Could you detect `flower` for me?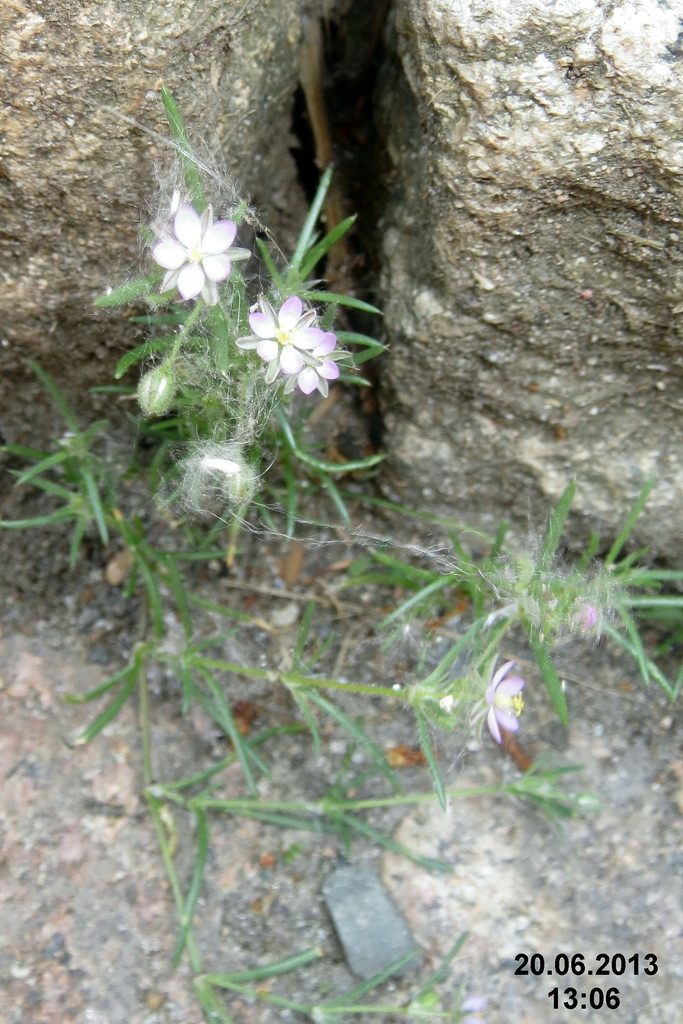
Detection result: locate(462, 659, 522, 742).
